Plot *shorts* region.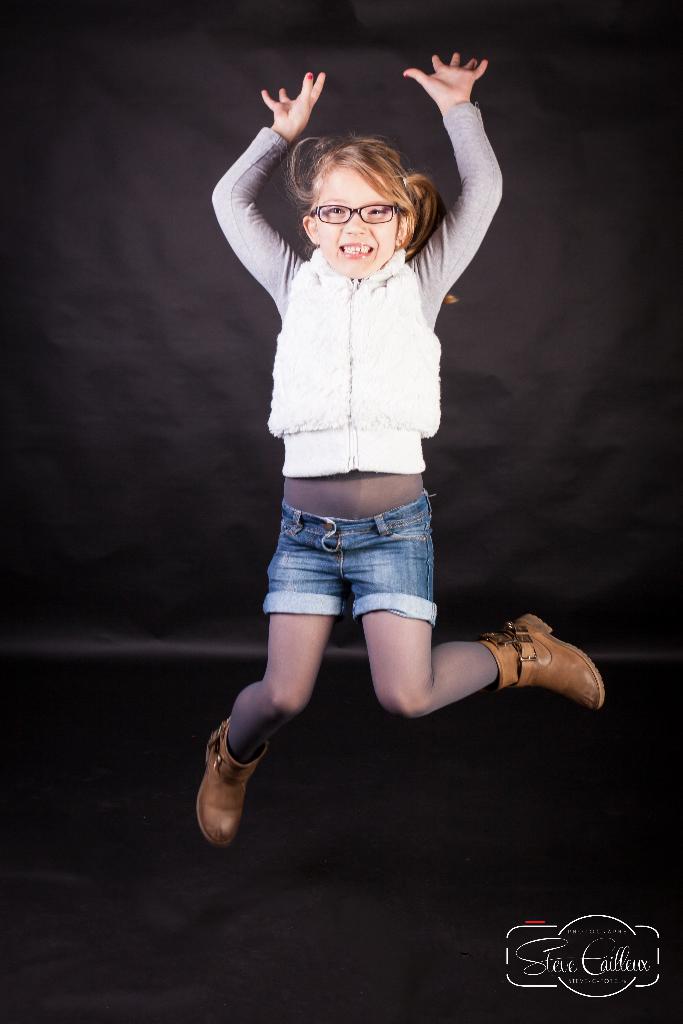
Plotted at bbox=(243, 512, 466, 638).
